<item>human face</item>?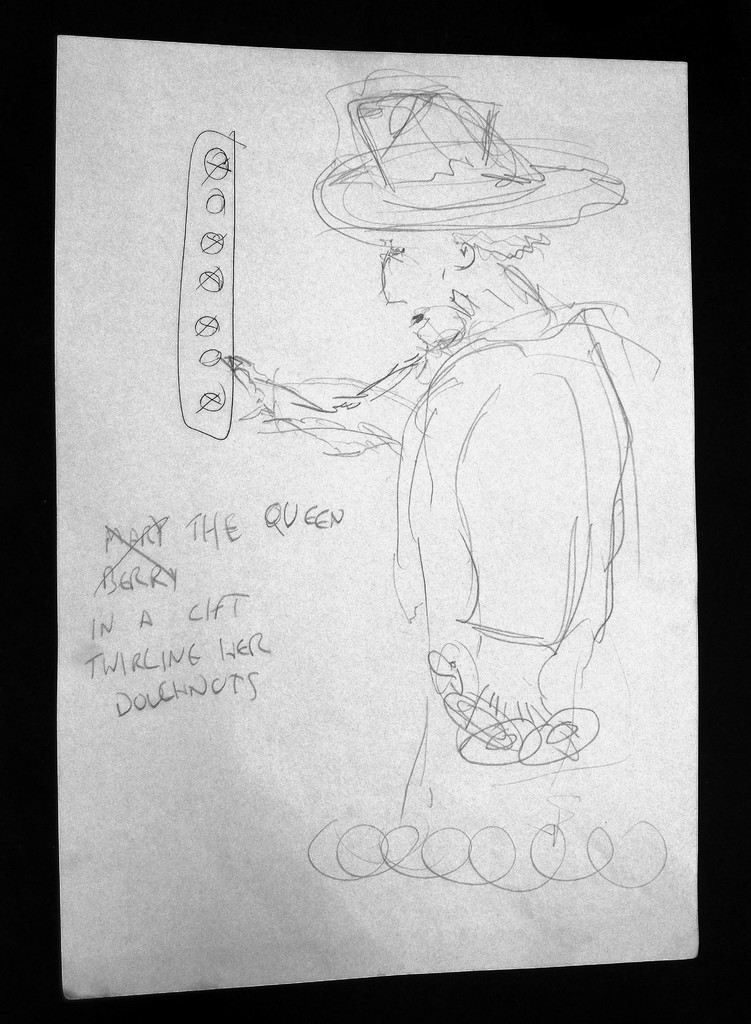
bbox(384, 239, 446, 348)
